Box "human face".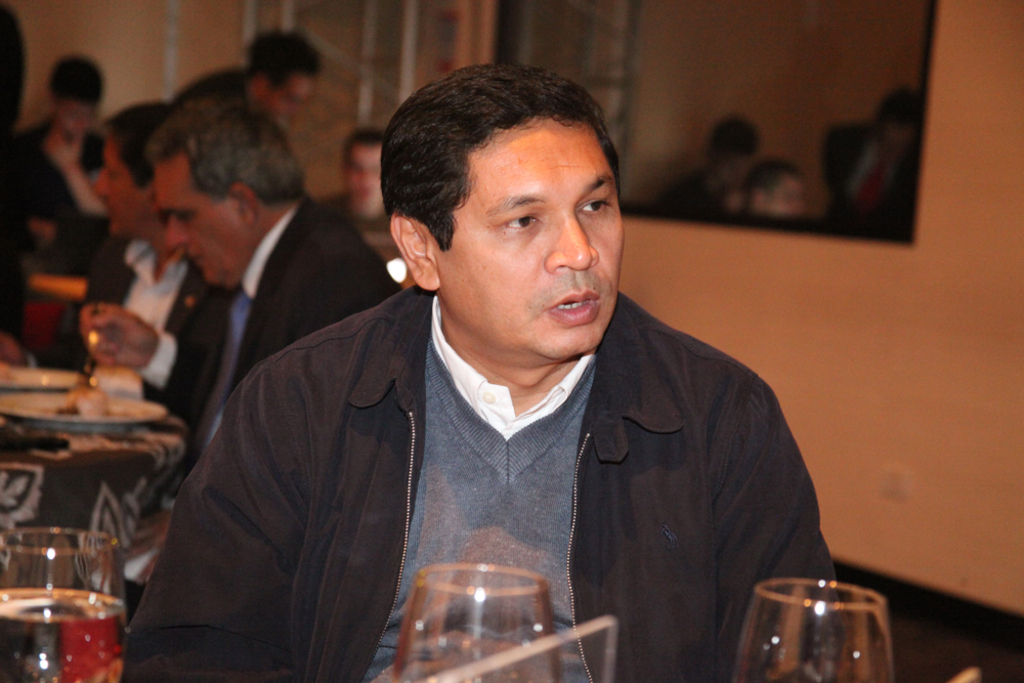
<bbox>770, 171, 810, 219</bbox>.
